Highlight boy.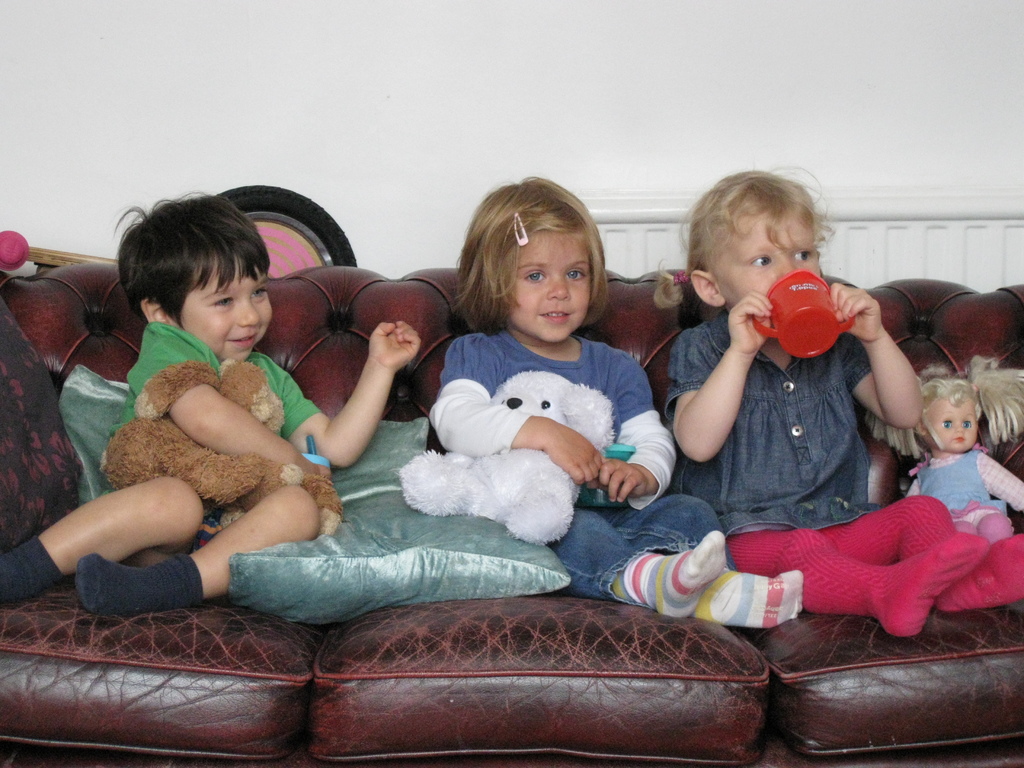
Highlighted region: BBox(0, 193, 423, 616).
